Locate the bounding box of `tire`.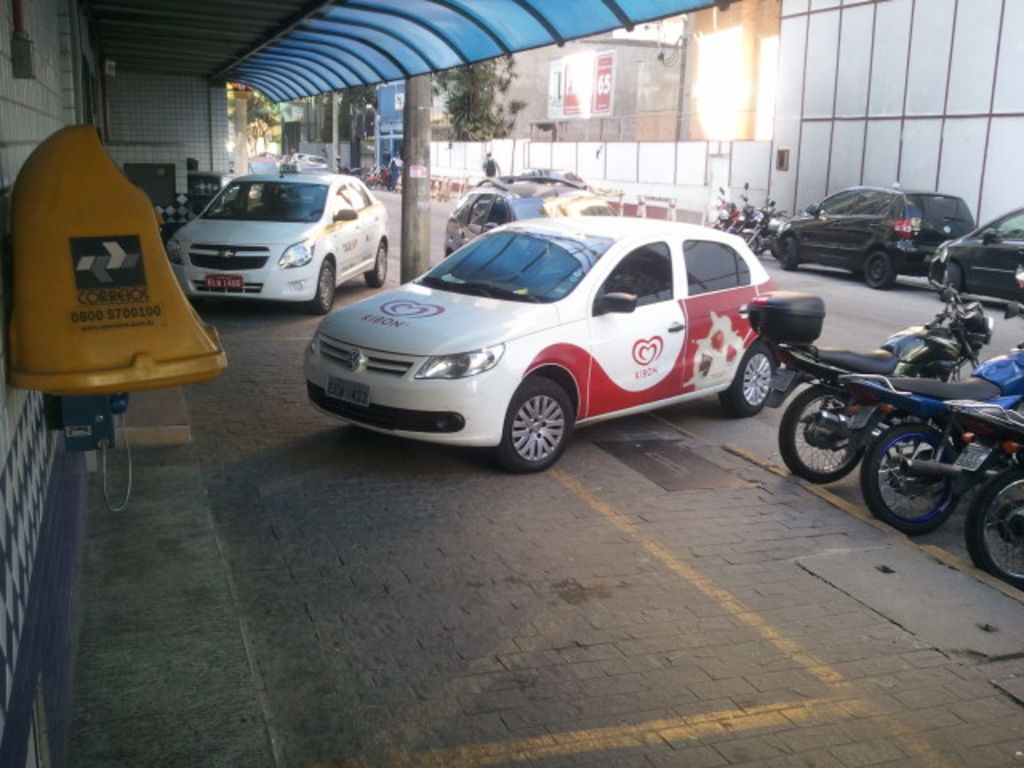
Bounding box: bbox(858, 435, 981, 534).
